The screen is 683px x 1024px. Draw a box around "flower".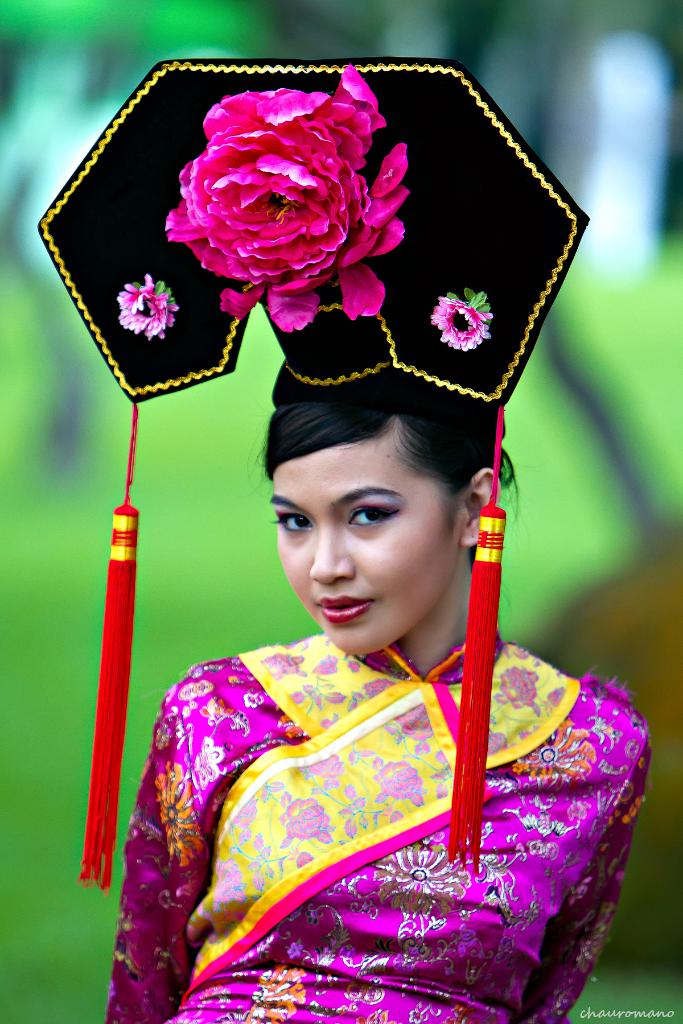
pyautogui.locateOnScreen(117, 276, 176, 340).
